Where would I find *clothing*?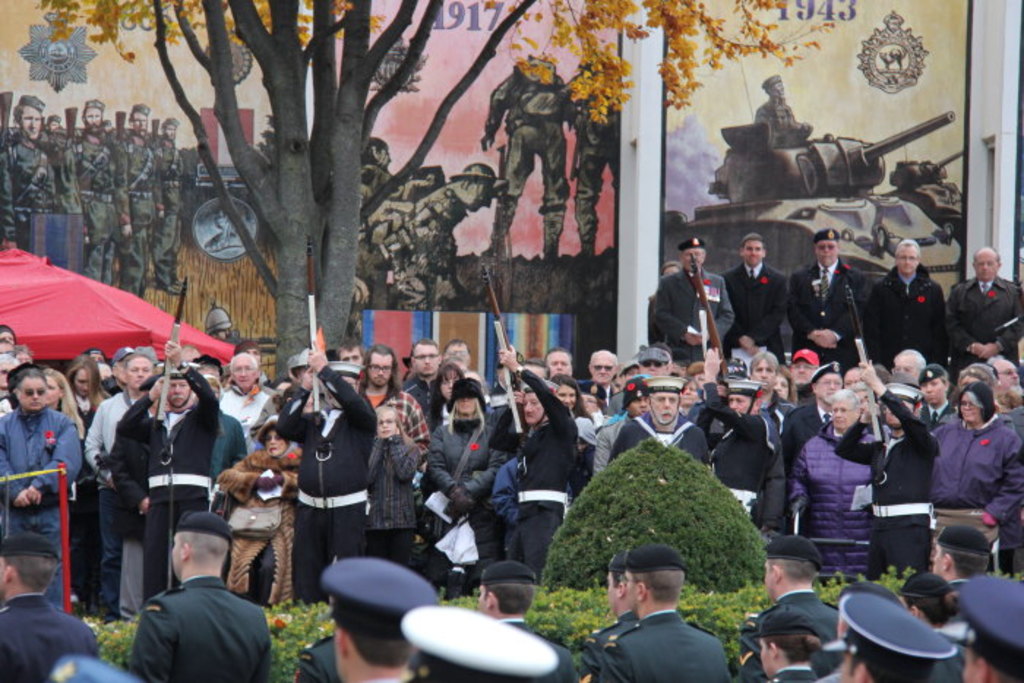
At 759/95/794/121.
